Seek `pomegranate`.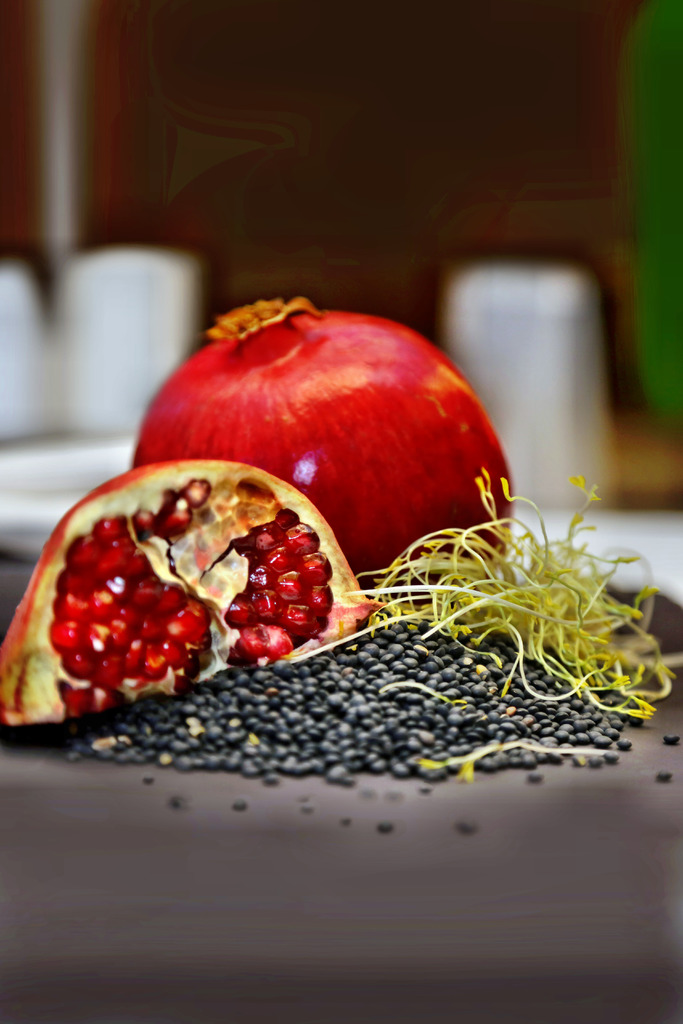
[left=126, top=291, right=520, bottom=598].
